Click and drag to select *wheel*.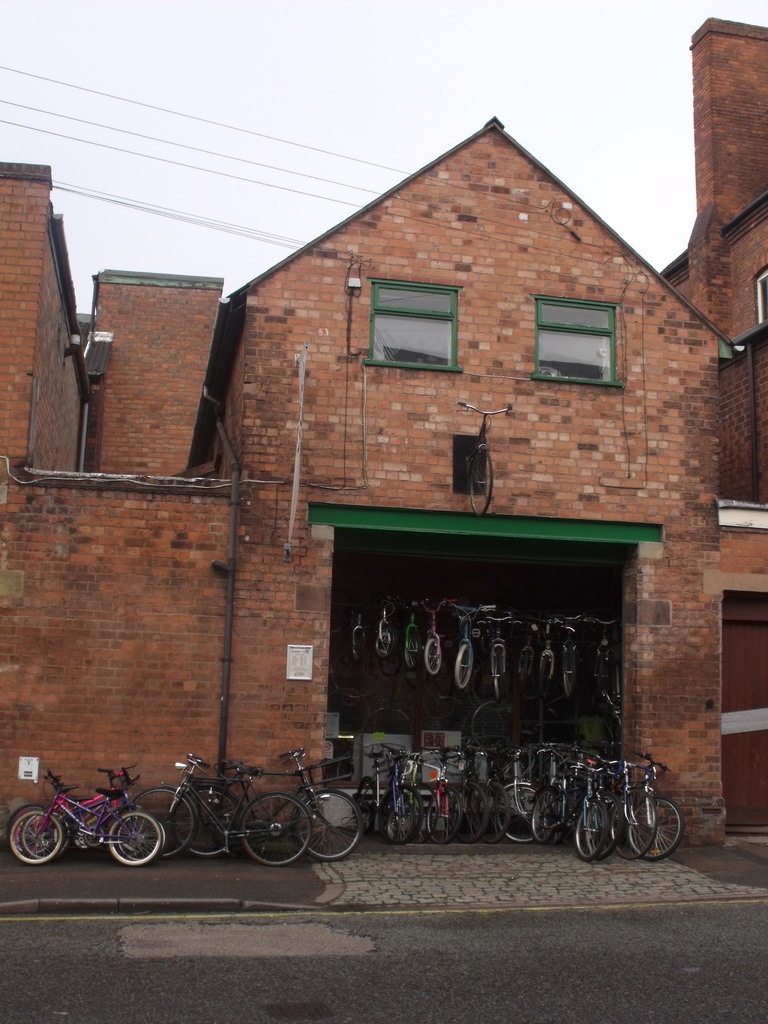
Selection: pyautogui.locateOnScreen(244, 793, 309, 861).
